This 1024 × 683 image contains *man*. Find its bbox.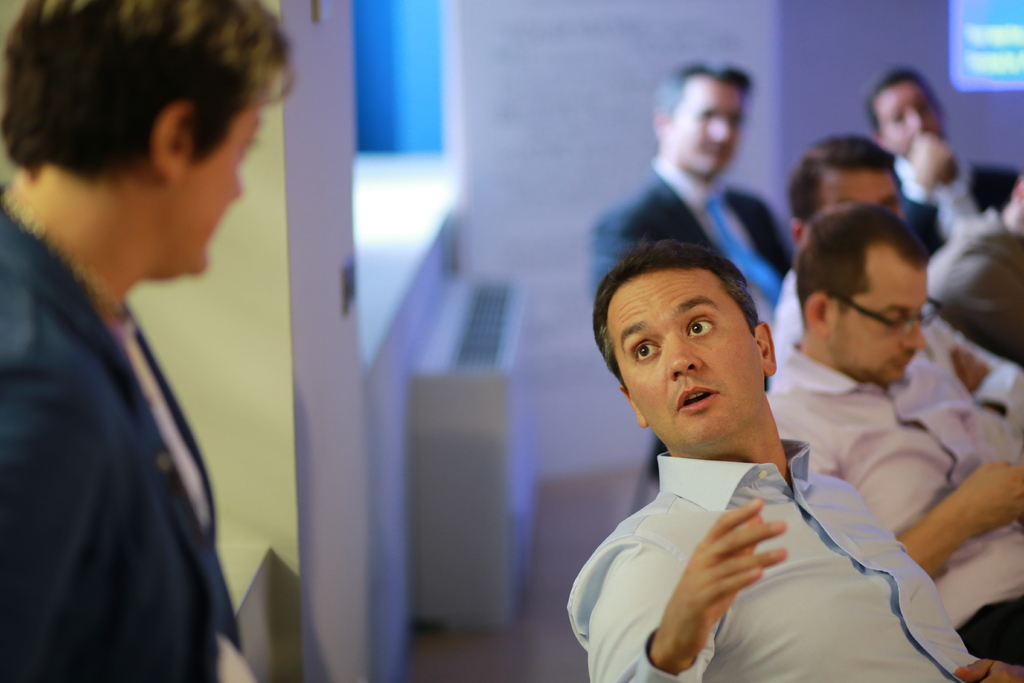
left=563, top=236, right=1023, bottom=682.
